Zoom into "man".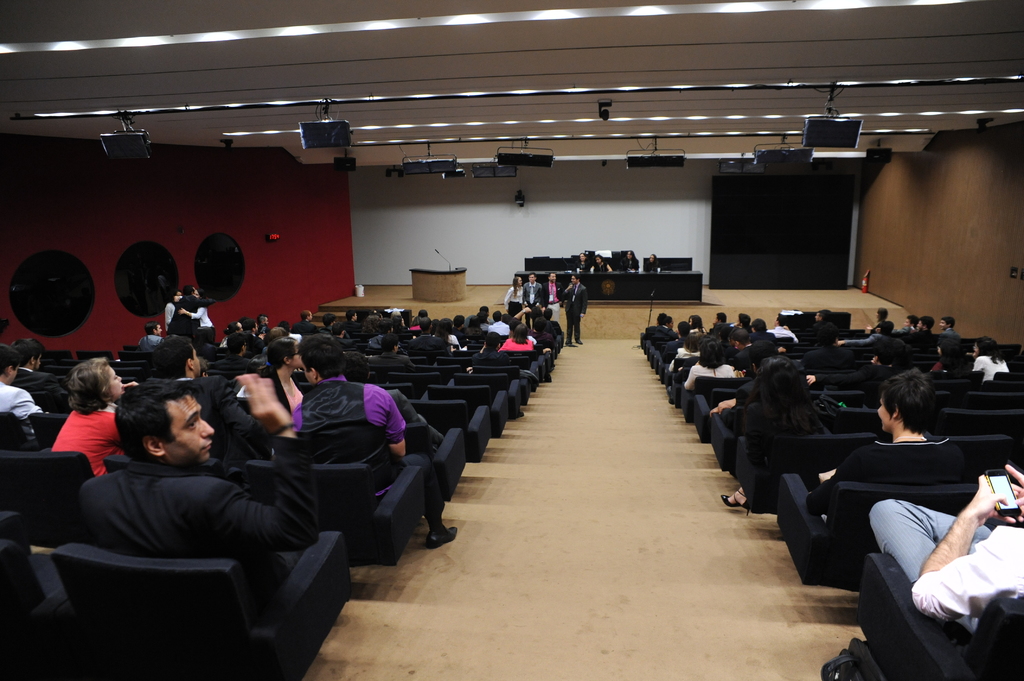
Zoom target: 164, 284, 217, 333.
